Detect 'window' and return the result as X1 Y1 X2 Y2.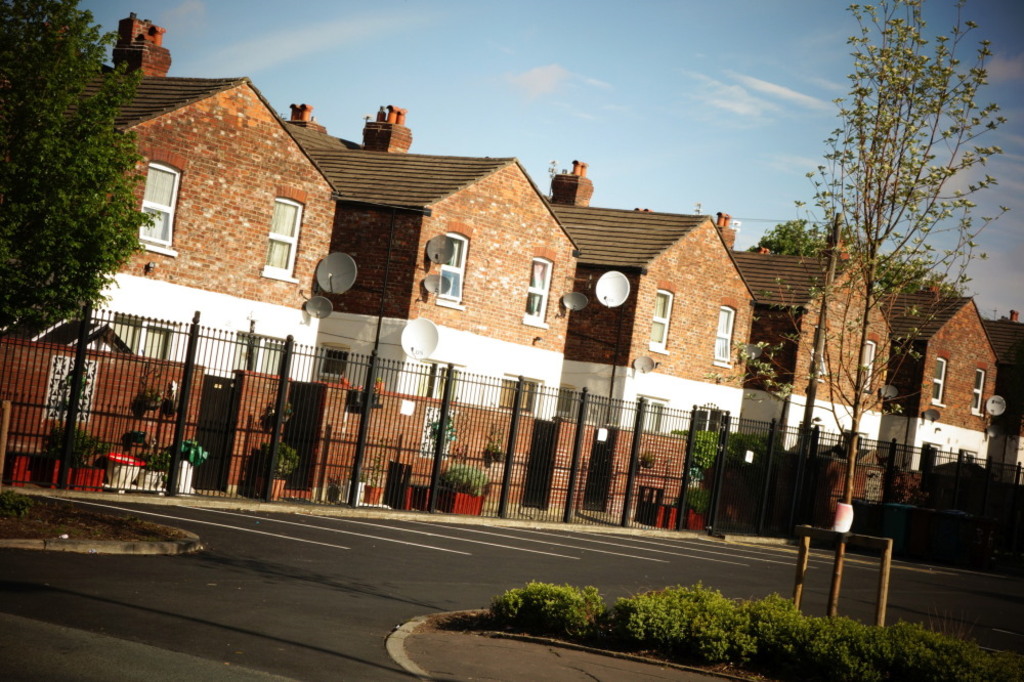
321 345 349 382.
